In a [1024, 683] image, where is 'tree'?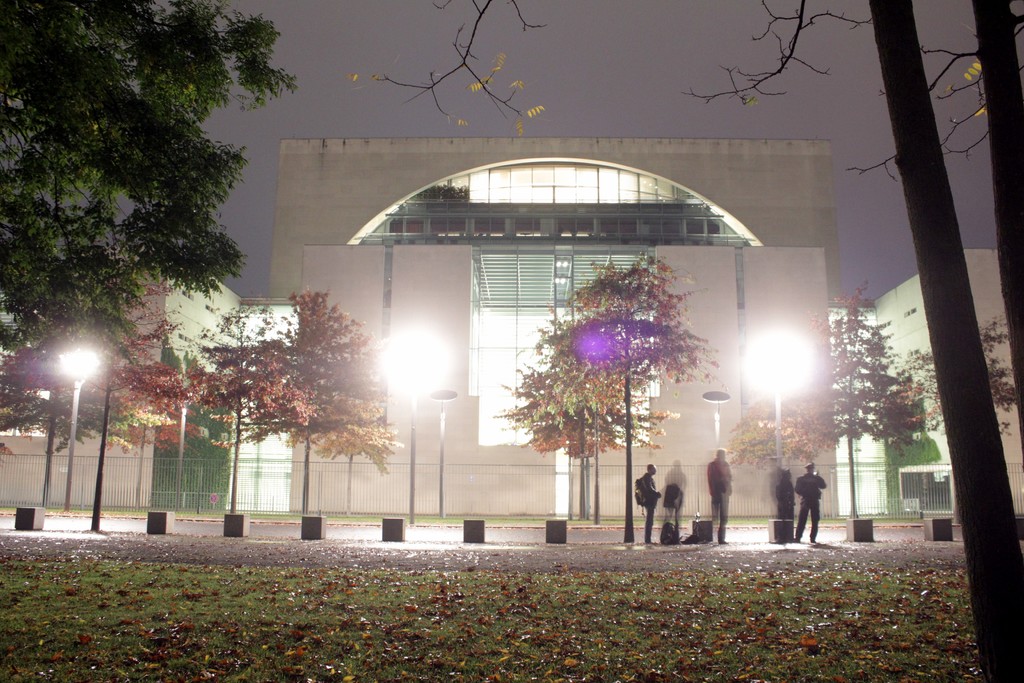
locate(851, 0, 1023, 468).
